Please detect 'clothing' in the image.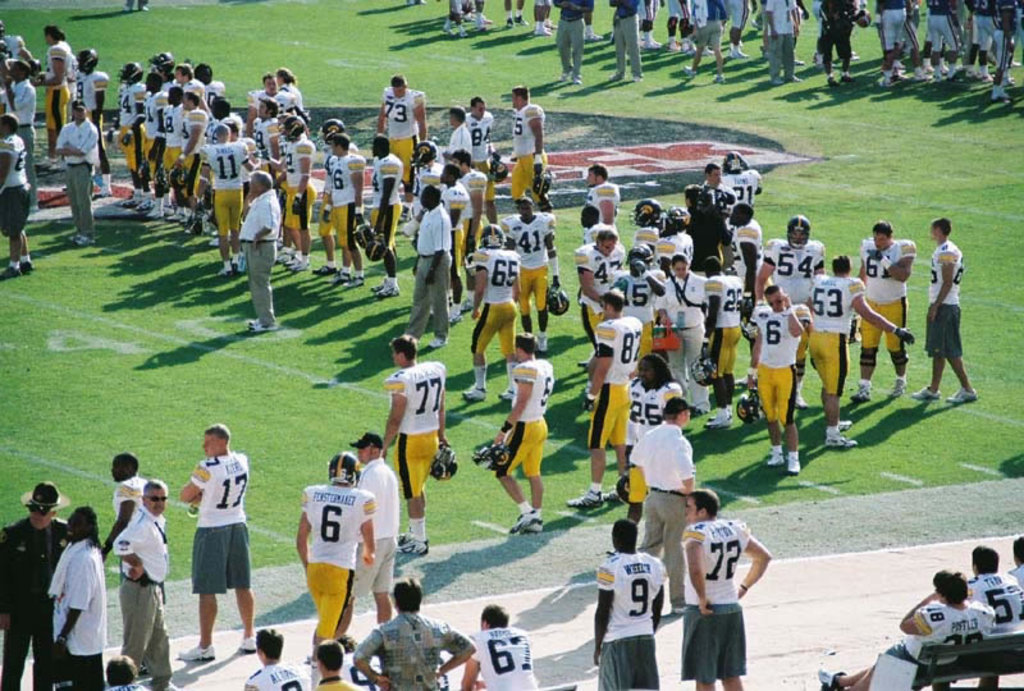
x1=704, y1=182, x2=737, y2=276.
